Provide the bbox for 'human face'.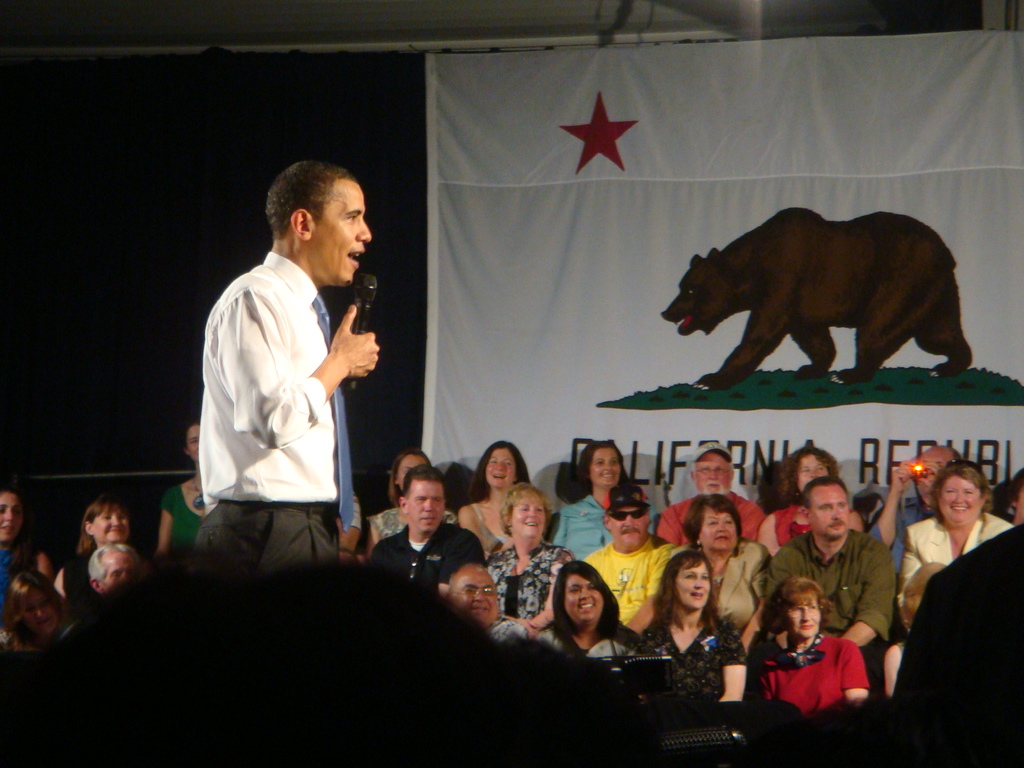
BBox(387, 450, 420, 502).
